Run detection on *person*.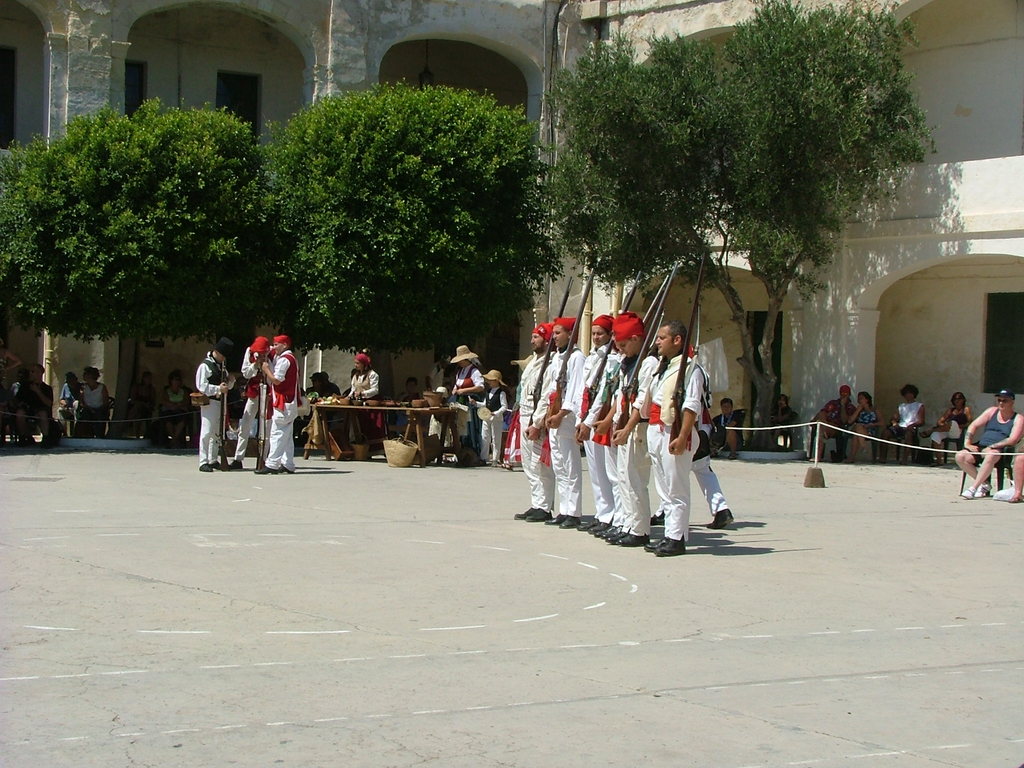
Result: 844/388/882/458.
